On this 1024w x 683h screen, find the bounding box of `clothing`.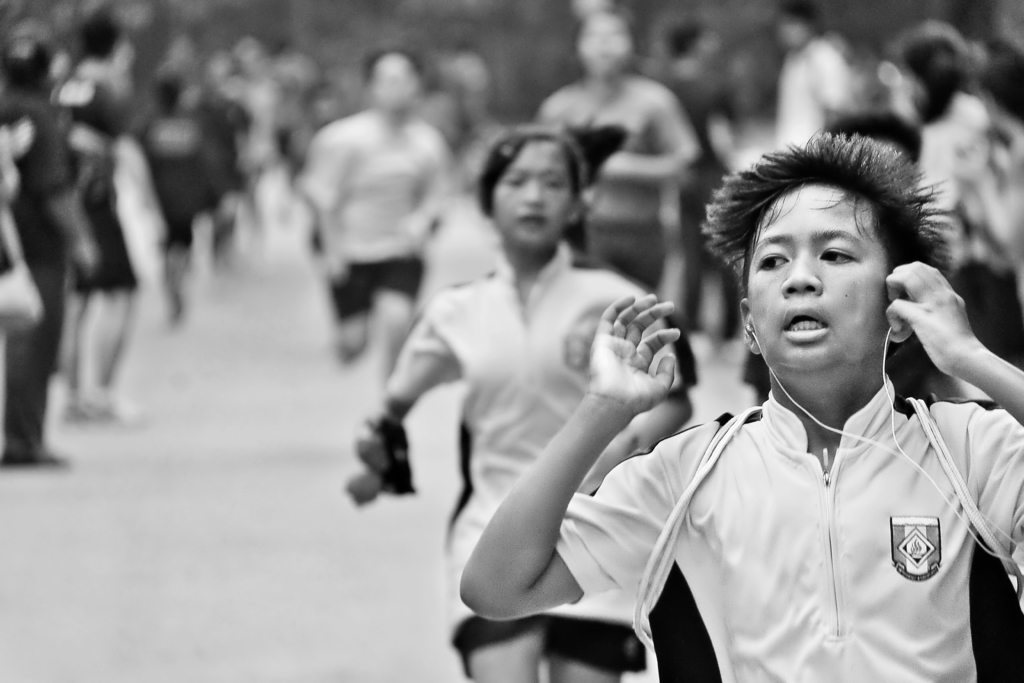
Bounding box: <bbox>918, 85, 988, 247</bbox>.
